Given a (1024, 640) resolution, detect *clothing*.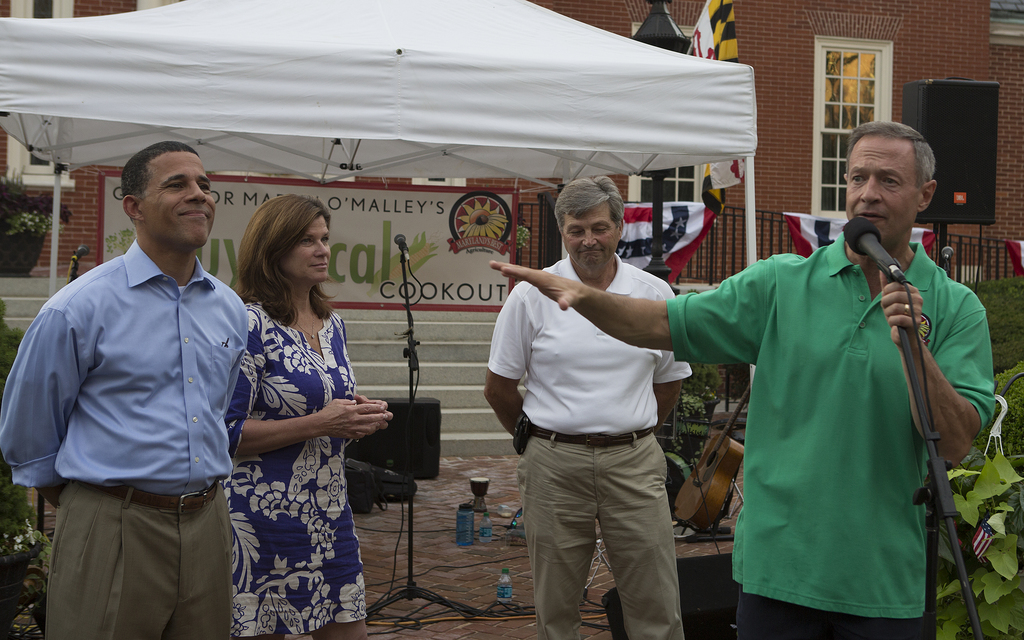
484,253,687,639.
